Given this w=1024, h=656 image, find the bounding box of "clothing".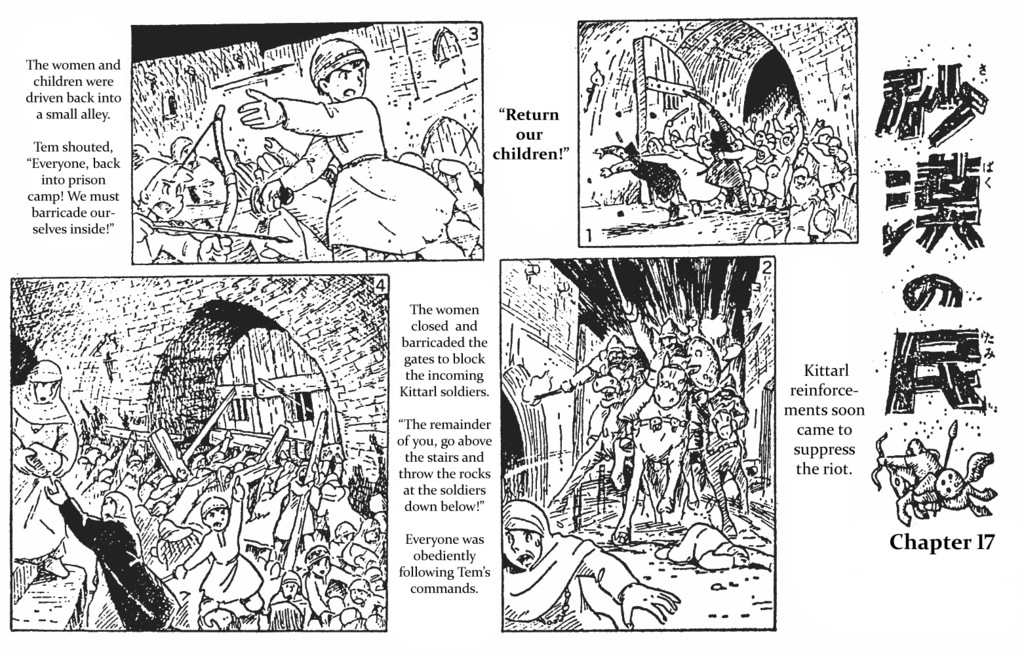
277/89/389/243.
